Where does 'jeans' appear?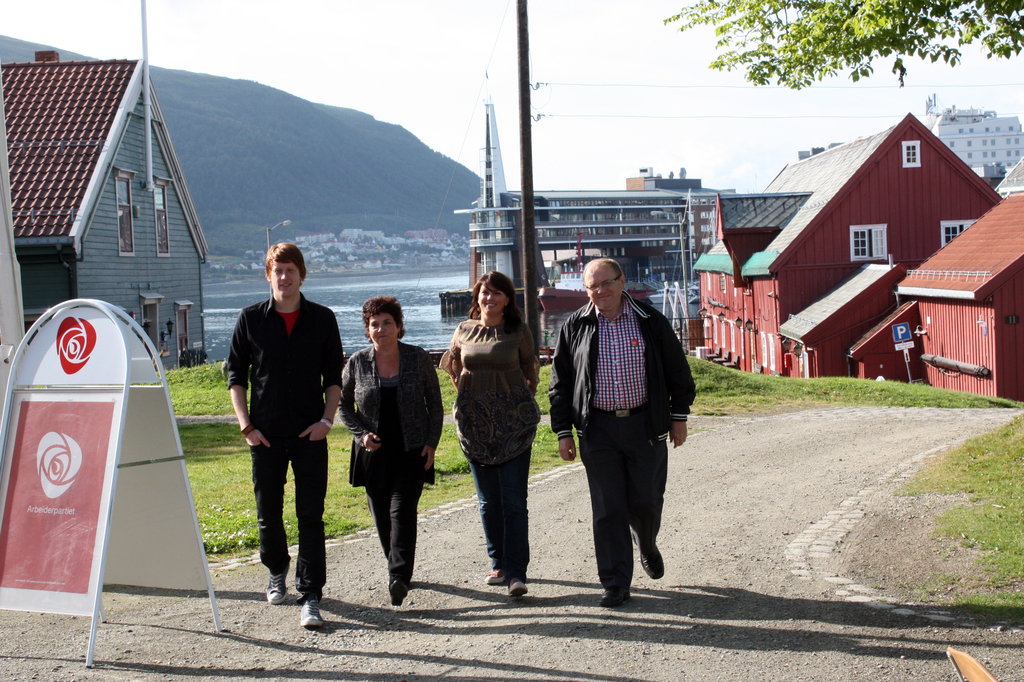
Appears at [left=458, top=450, right=526, bottom=575].
